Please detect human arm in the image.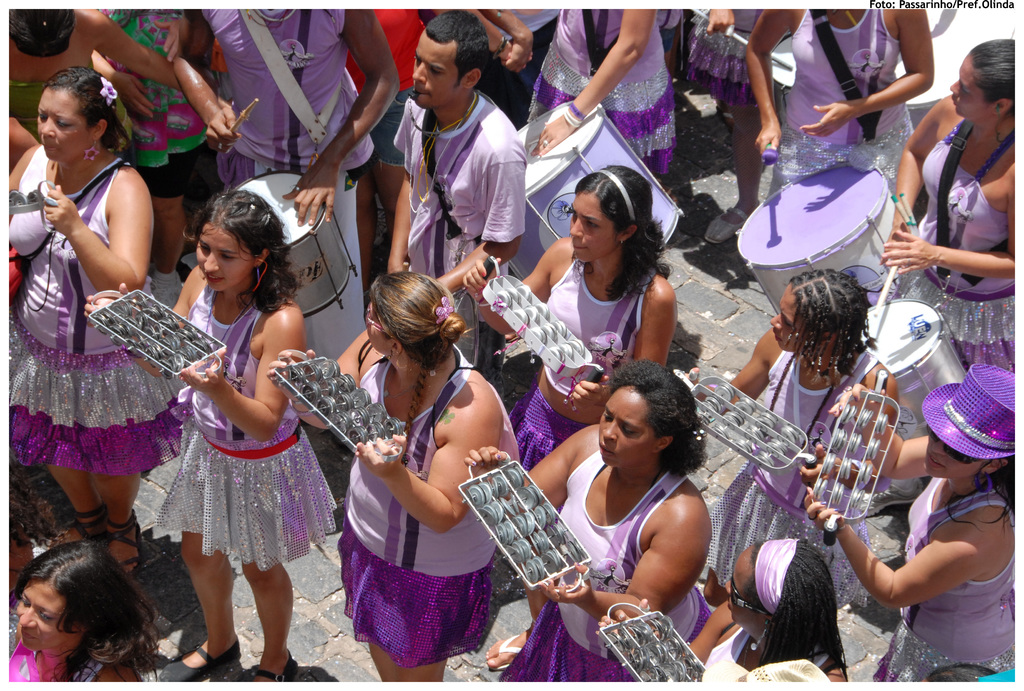
crop(685, 322, 782, 417).
